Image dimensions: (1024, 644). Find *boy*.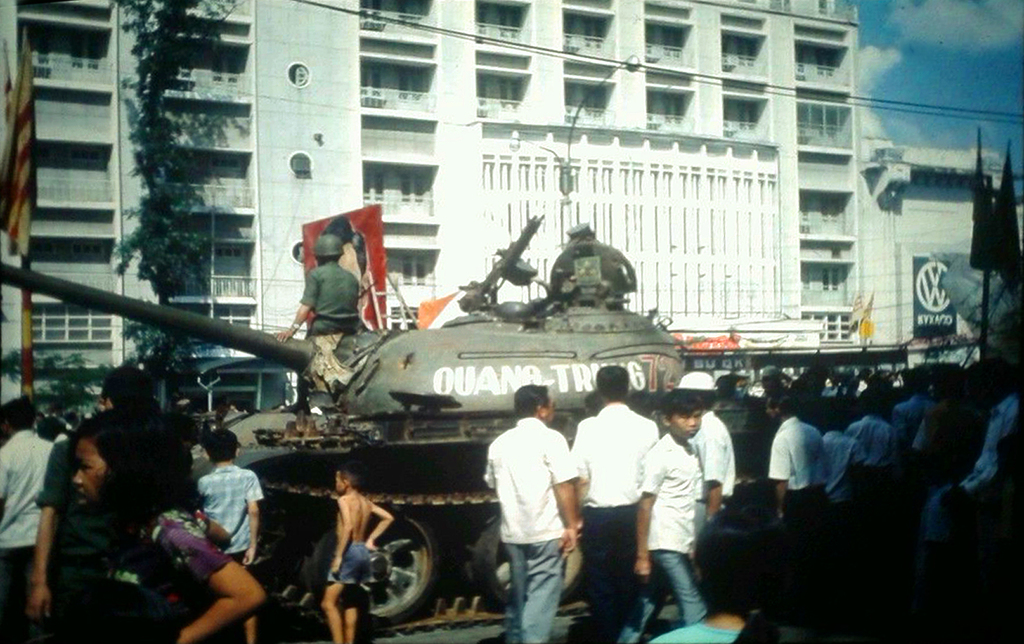
crop(632, 389, 726, 643).
